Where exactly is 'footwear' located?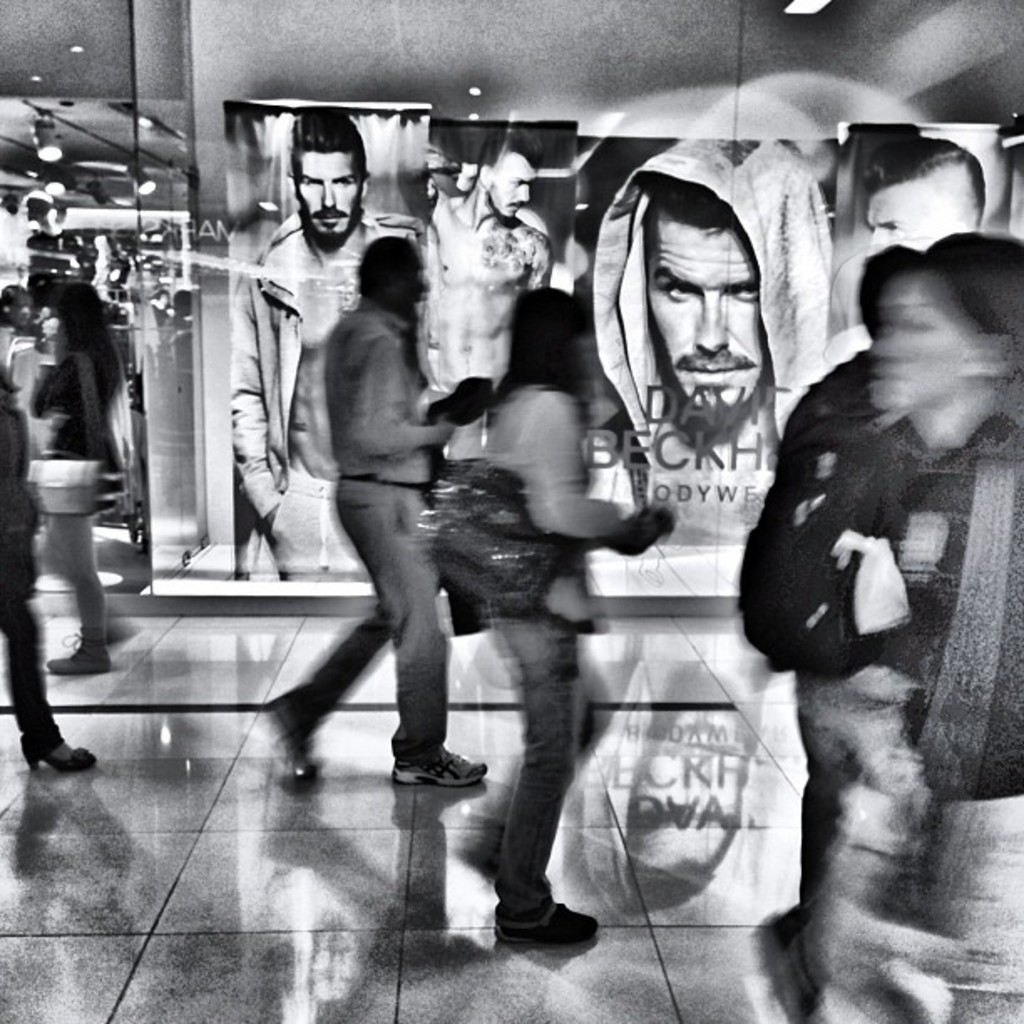
Its bounding box is bbox=(268, 699, 325, 783).
